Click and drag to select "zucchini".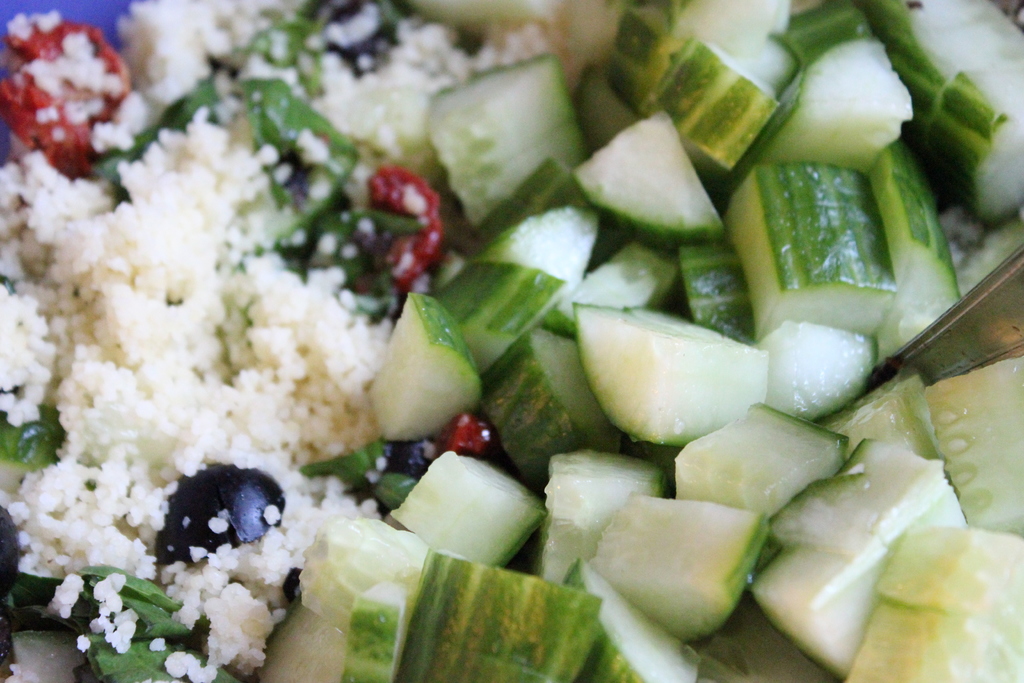
Selection: 362:284:491:443.
